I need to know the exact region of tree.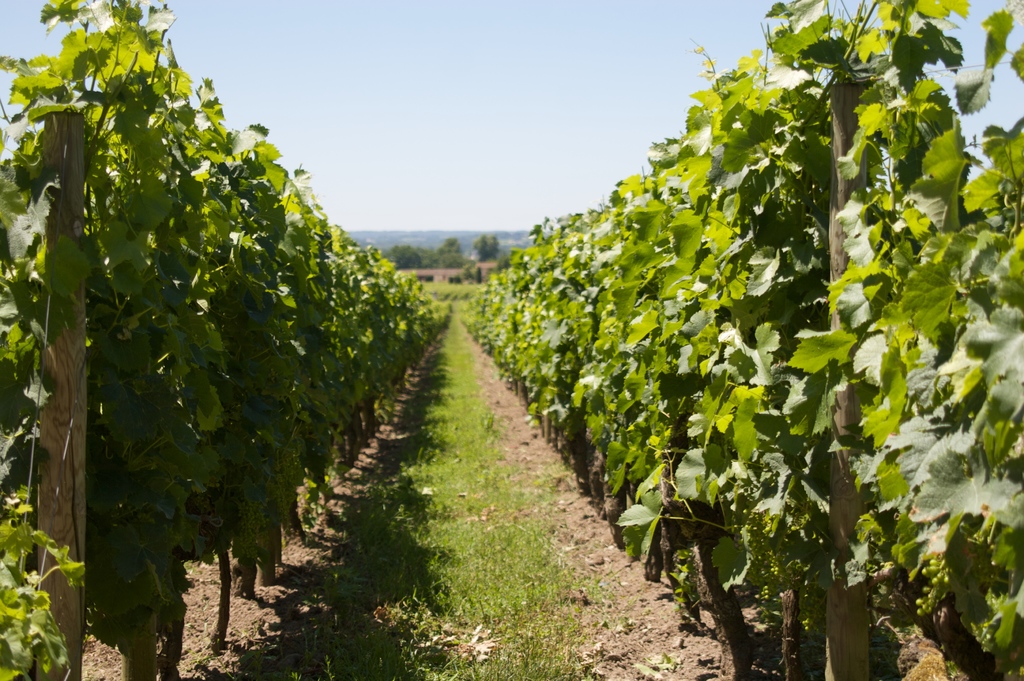
Region: (474,237,499,264).
